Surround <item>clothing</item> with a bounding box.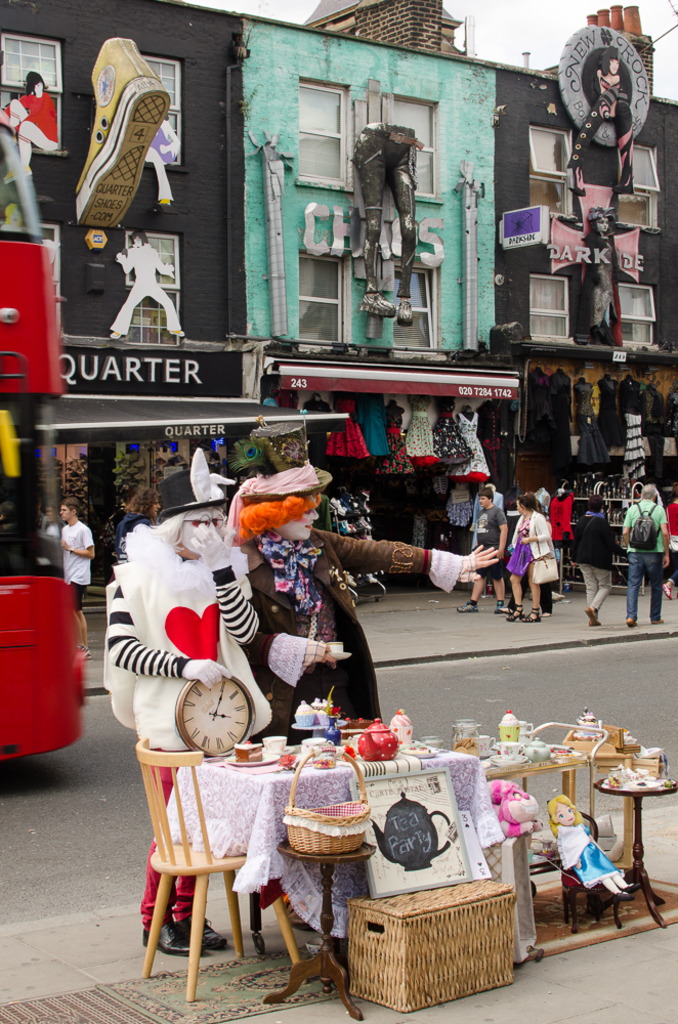
54:517:95:600.
